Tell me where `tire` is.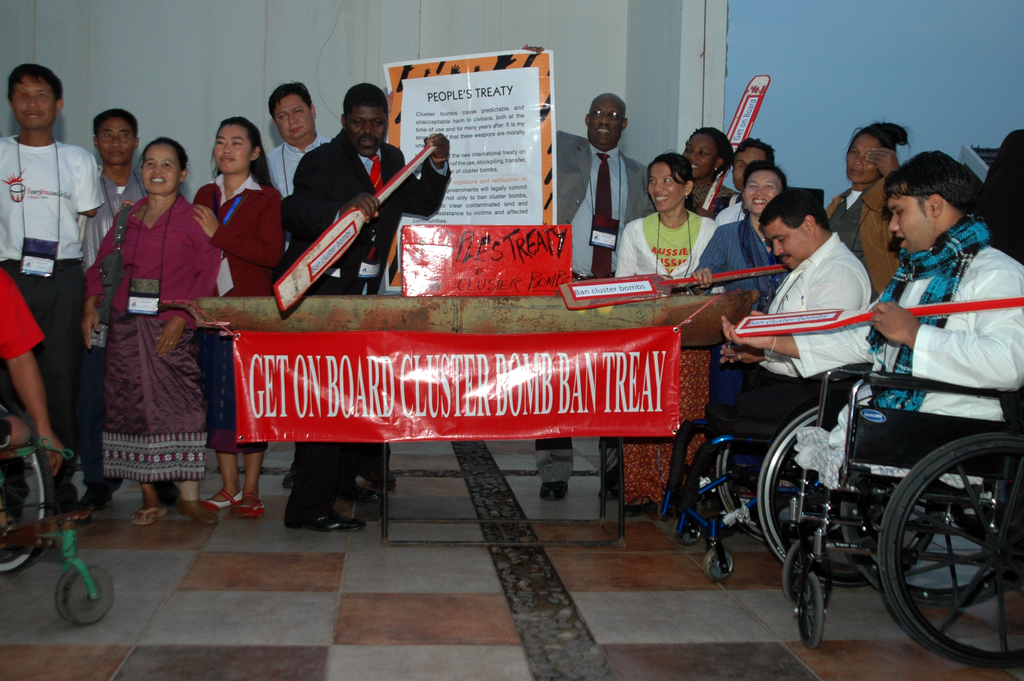
`tire` is at box=[57, 566, 112, 624].
